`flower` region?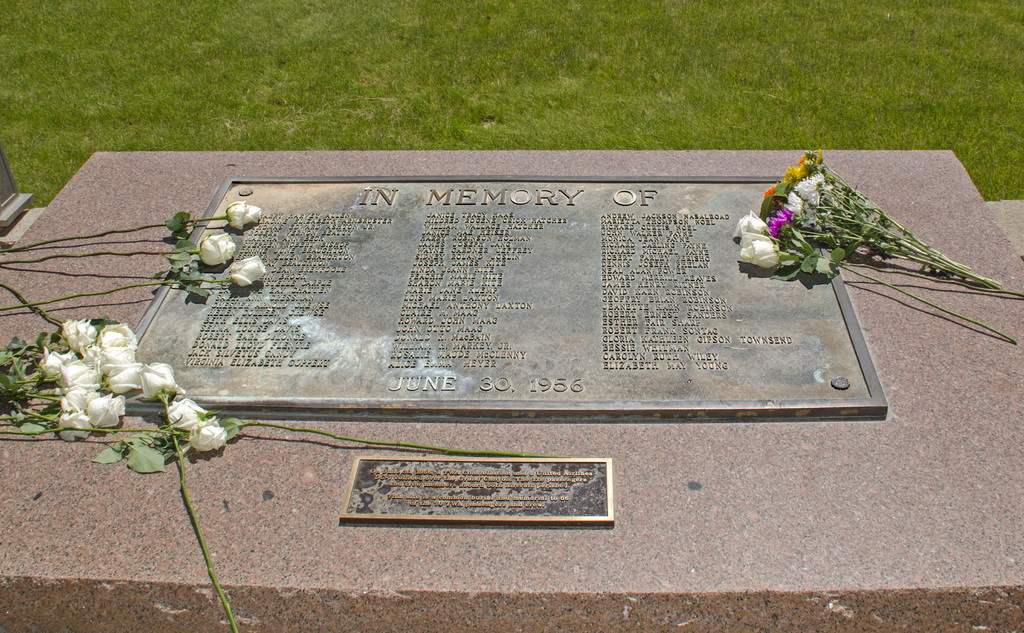
59, 359, 89, 393
